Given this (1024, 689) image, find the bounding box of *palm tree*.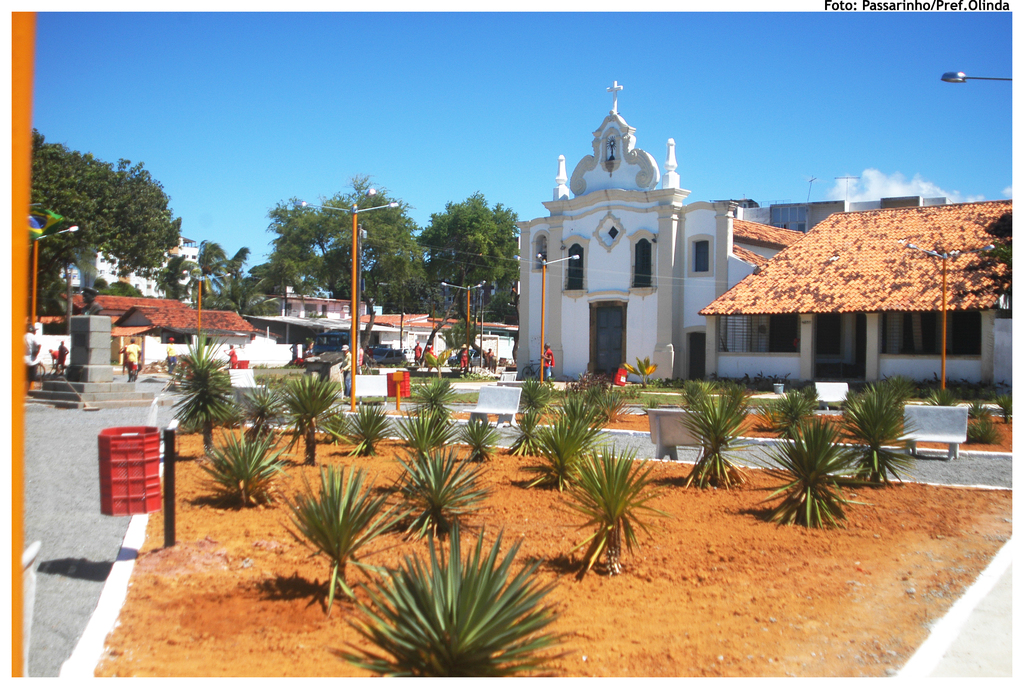
<box>381,446,484,539</box>.
